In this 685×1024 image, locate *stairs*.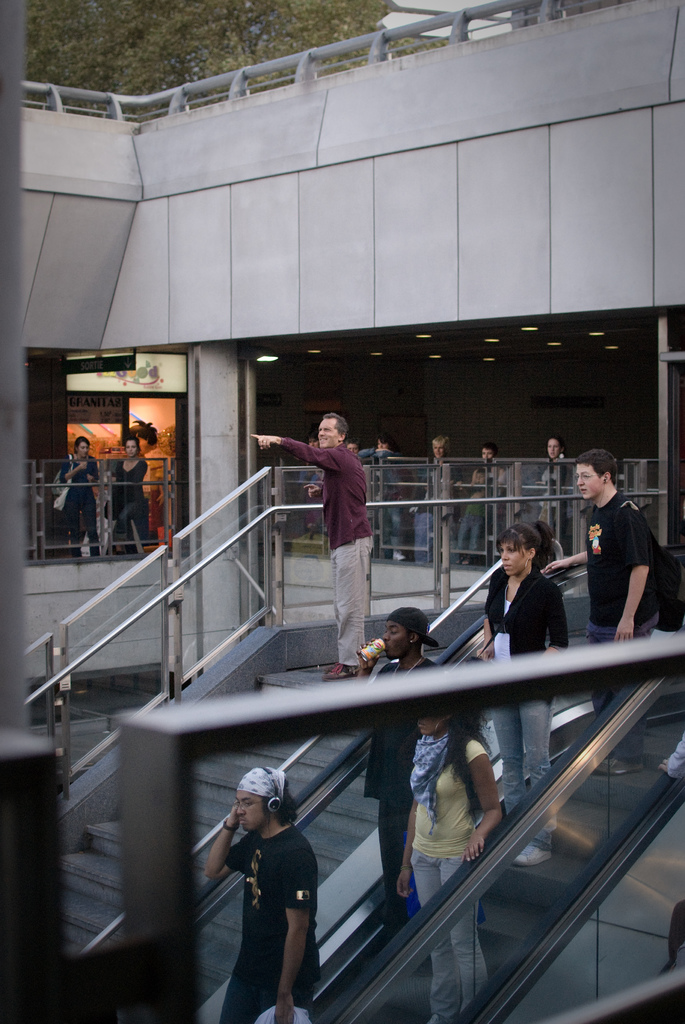
Bounding box: {"x1": 48, "y1": 675, "x2": 594, "y2": 1021}.
